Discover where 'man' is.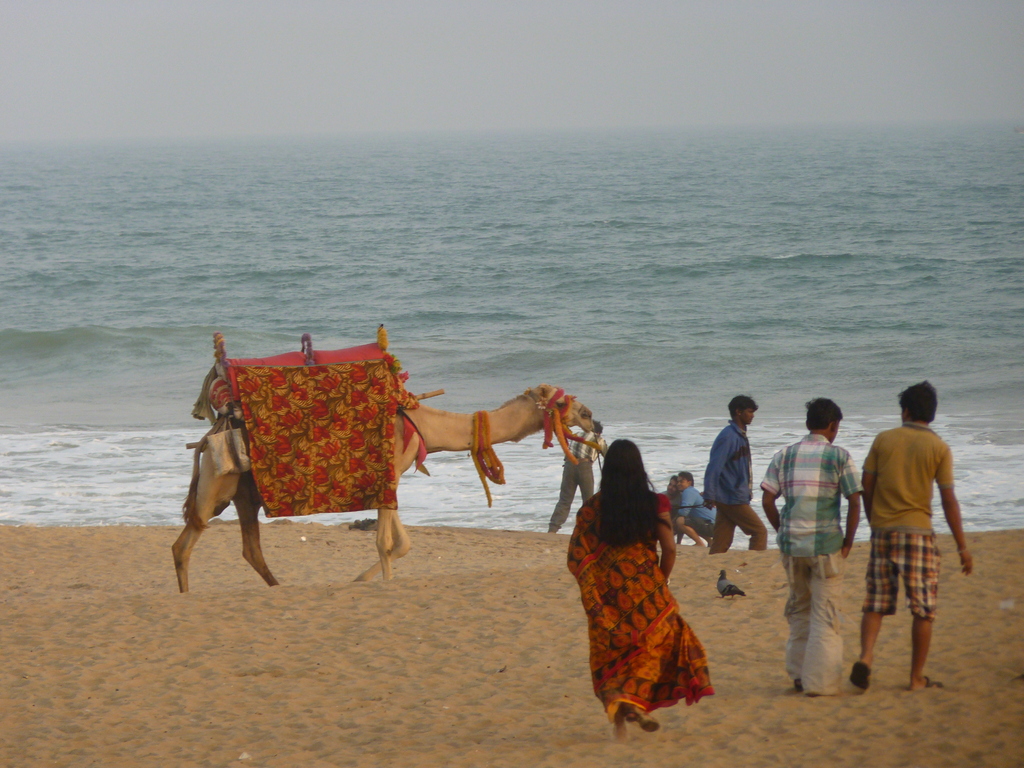
Discovered at (x1=860, y1=385, x2=974, y2=706).
